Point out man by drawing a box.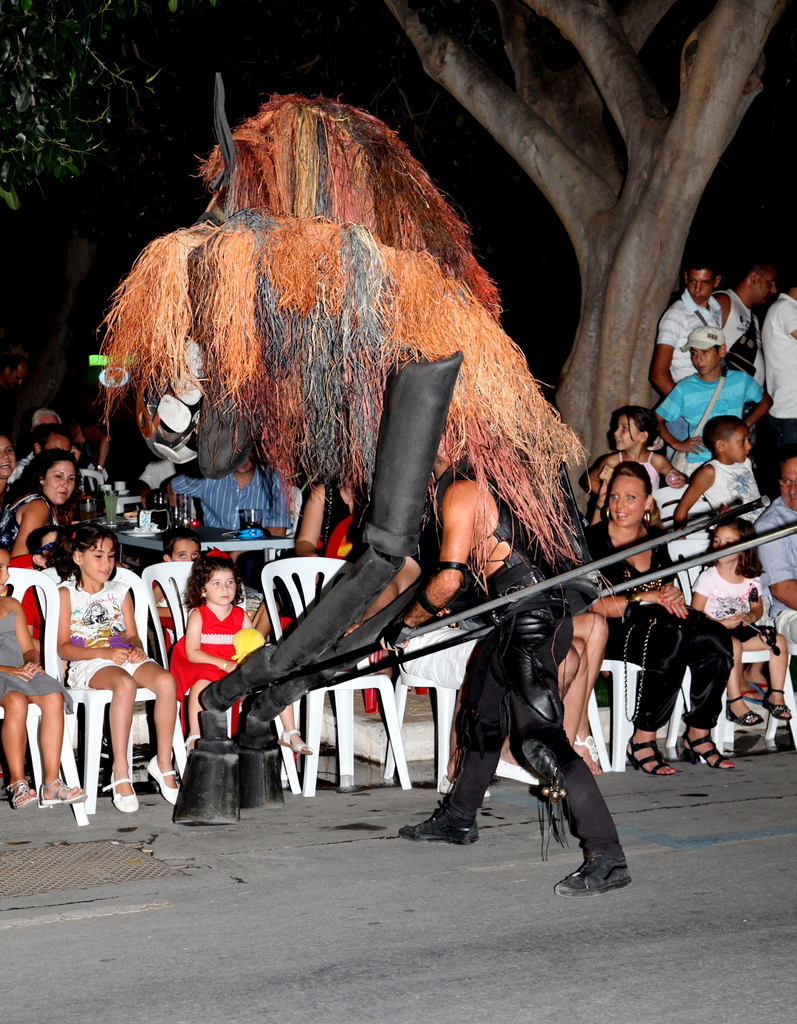
region(751, 459, 796, 700).
